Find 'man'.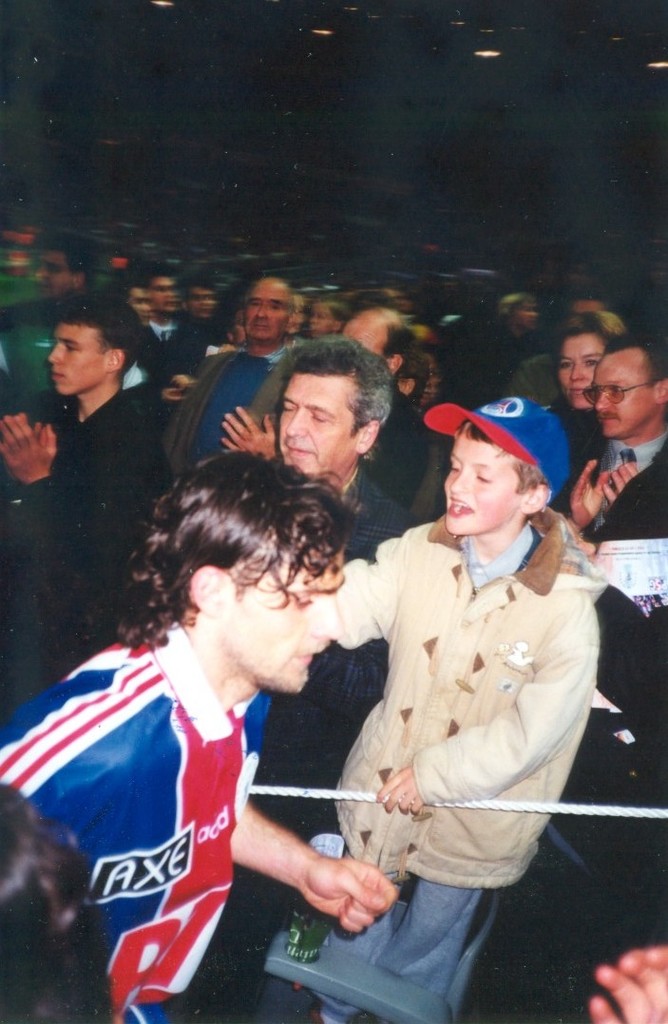
box(242, 270, 301, 375).
